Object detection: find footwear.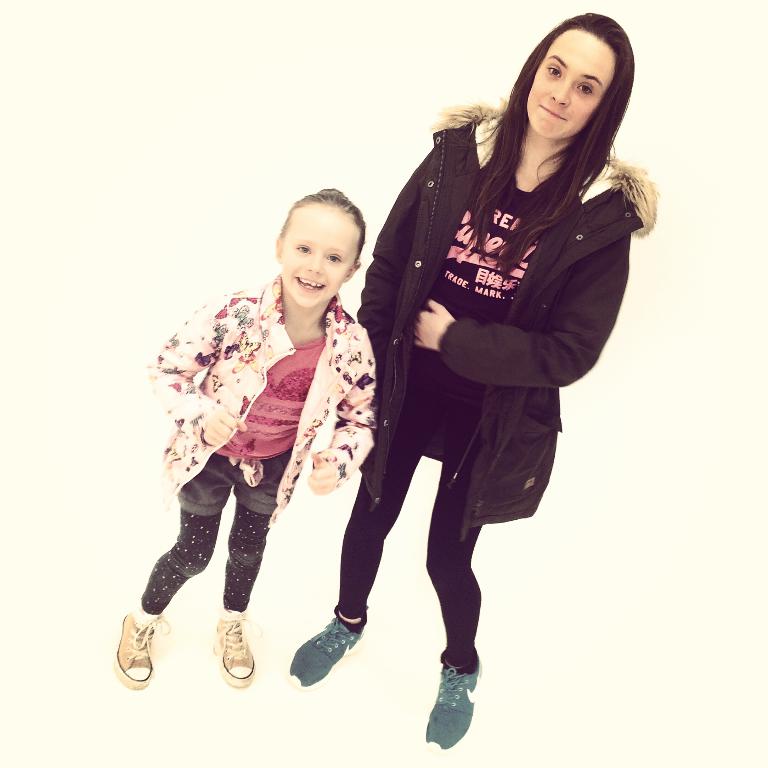
select_region(112, 609, 174, 689).
